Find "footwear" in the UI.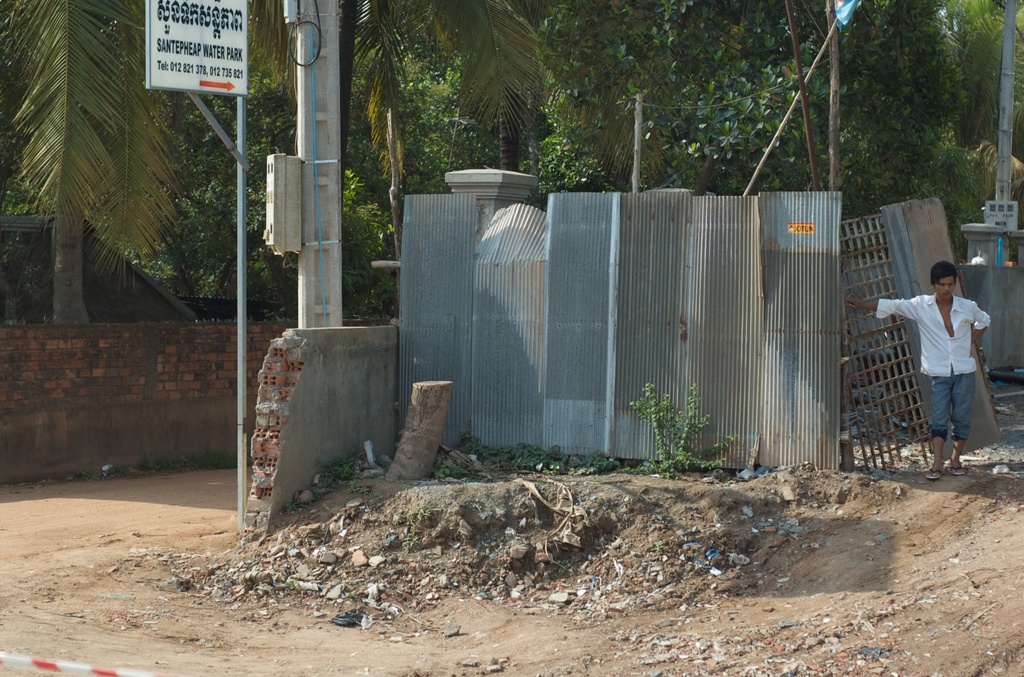
UI element at 927, 468, 945, 478.
